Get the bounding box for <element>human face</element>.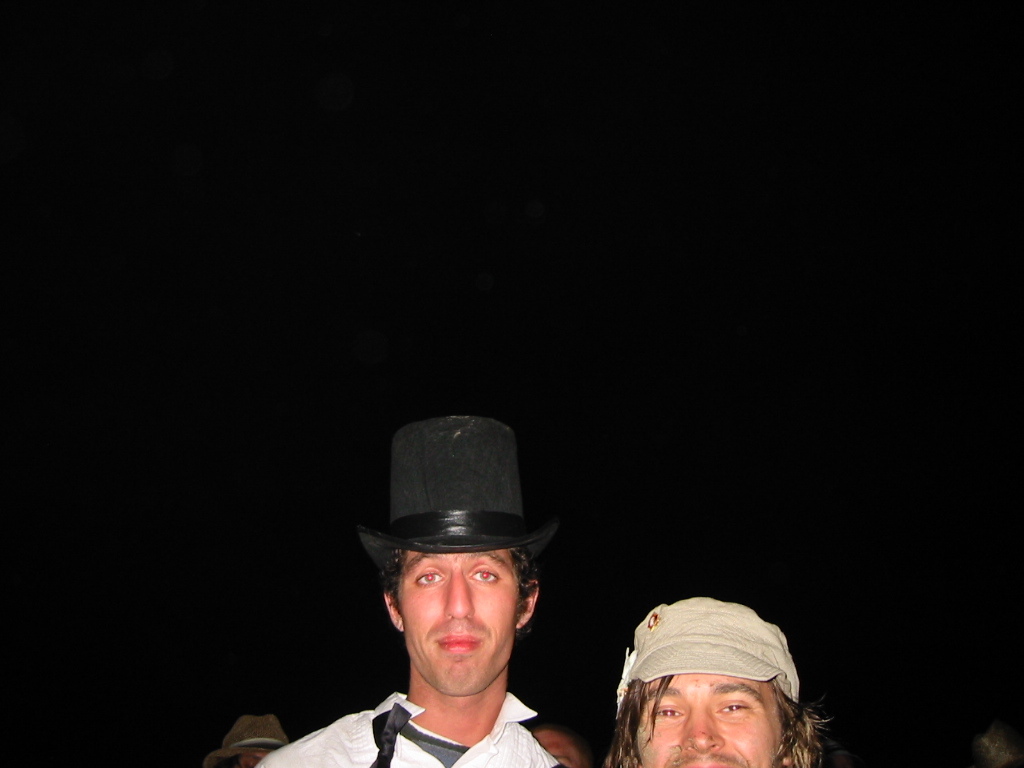
636, 664, 786, 767.
